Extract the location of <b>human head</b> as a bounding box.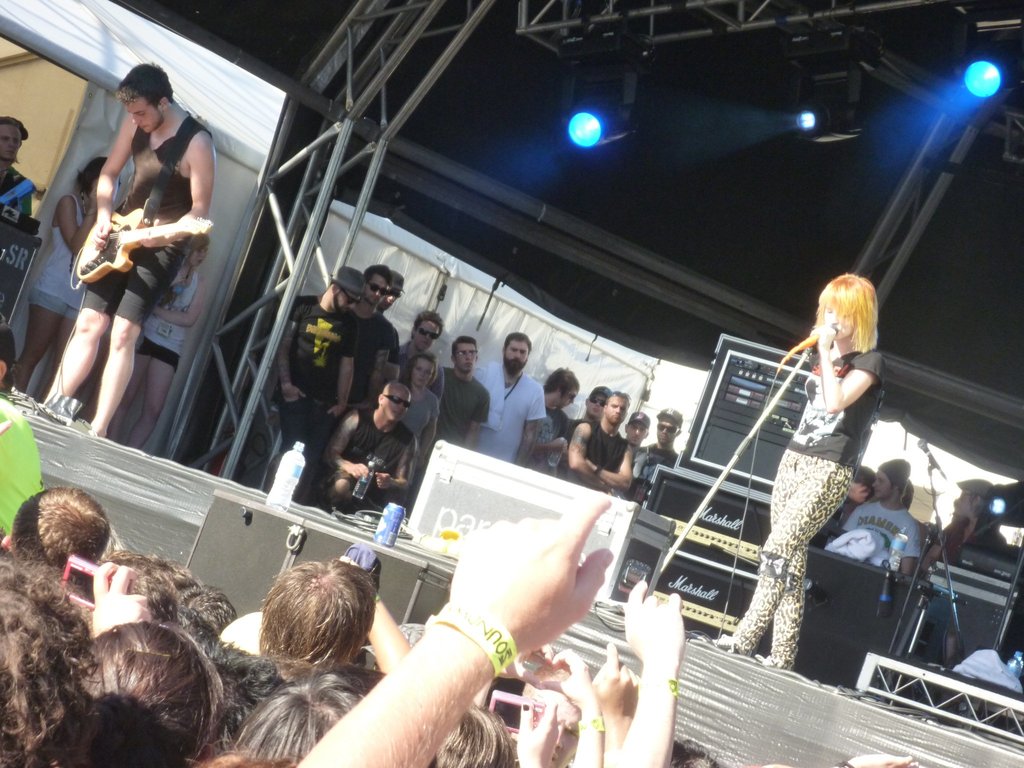
locate(178, 589, 237, 632).
